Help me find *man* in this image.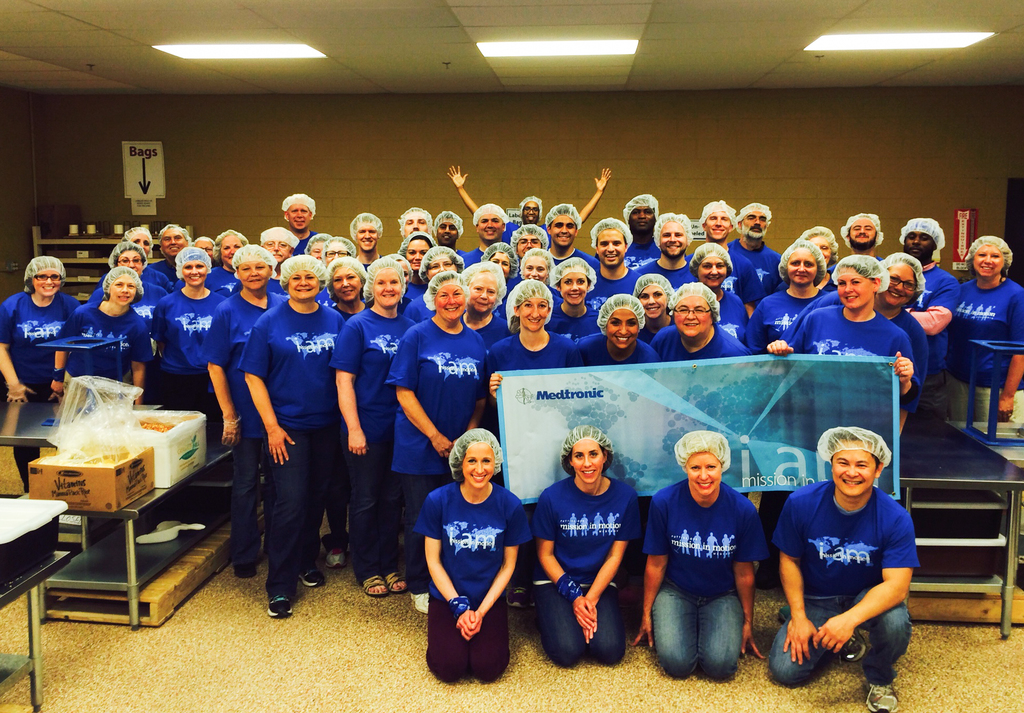
Found it: crop(255, 227, 299, 274).
